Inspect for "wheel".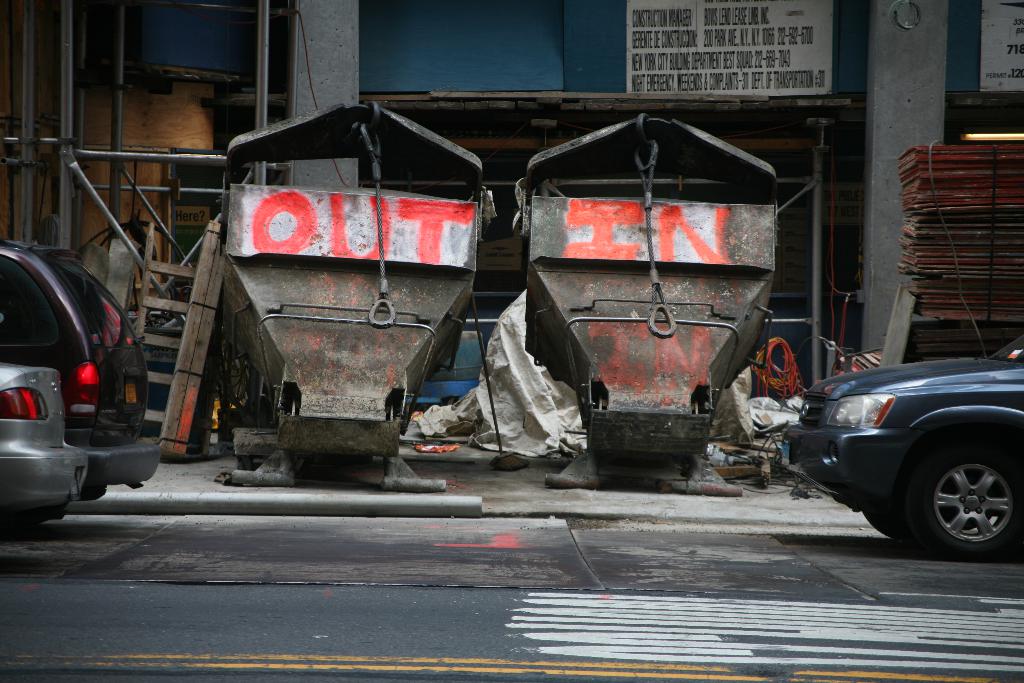
Inspection: (916,445,1010,555).
